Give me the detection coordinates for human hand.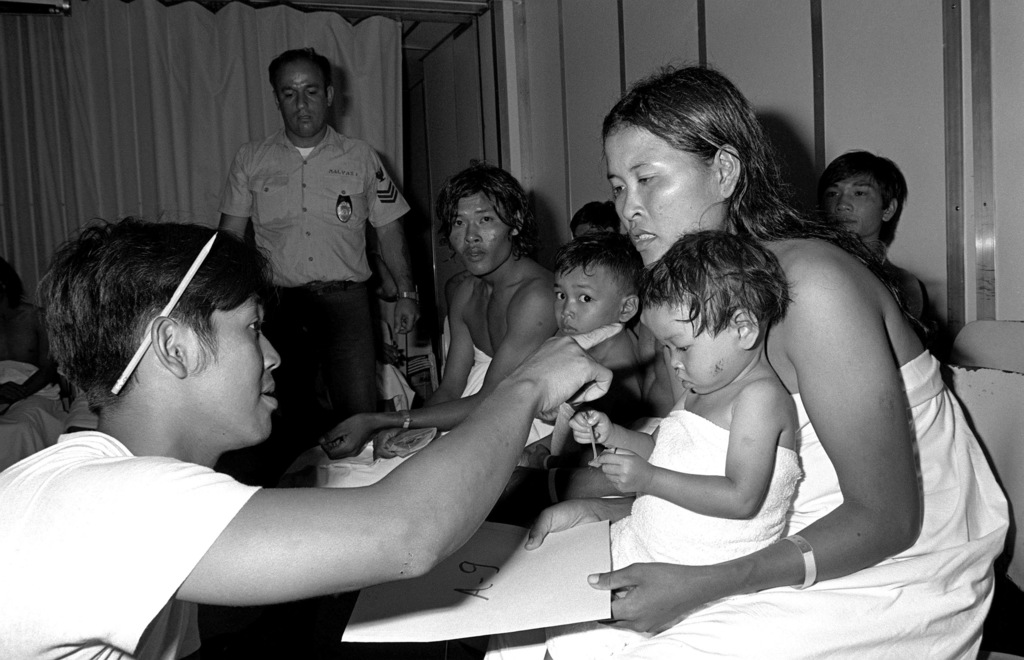
392:298:422:338.
